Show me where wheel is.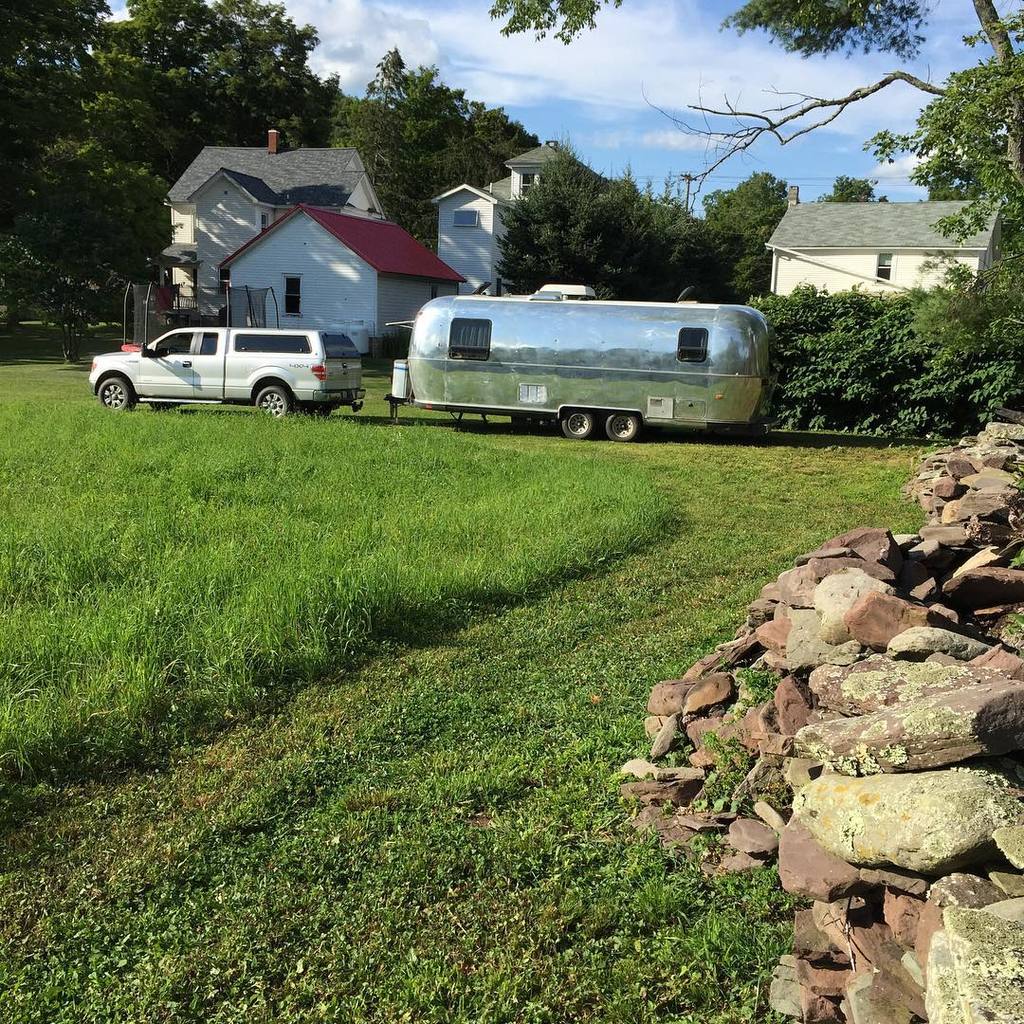
wheel is at pyautogui.locateOnScreen(558, 409, 594, 441).
